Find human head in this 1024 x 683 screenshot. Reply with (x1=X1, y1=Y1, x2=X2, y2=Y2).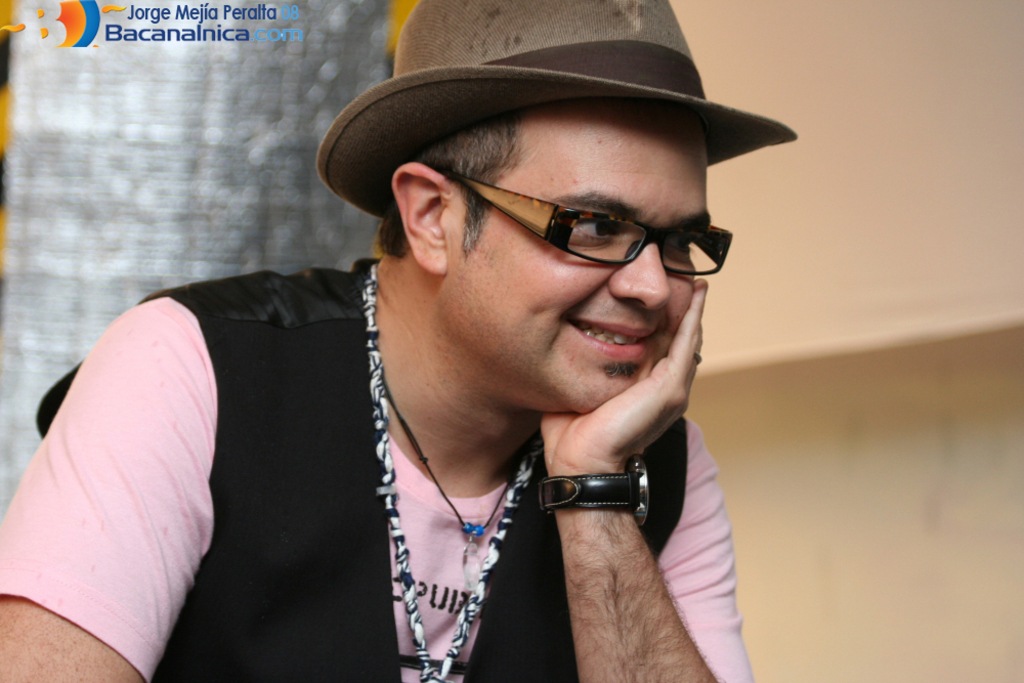
(x1=315, y1=13, x2=748, y2=422).
